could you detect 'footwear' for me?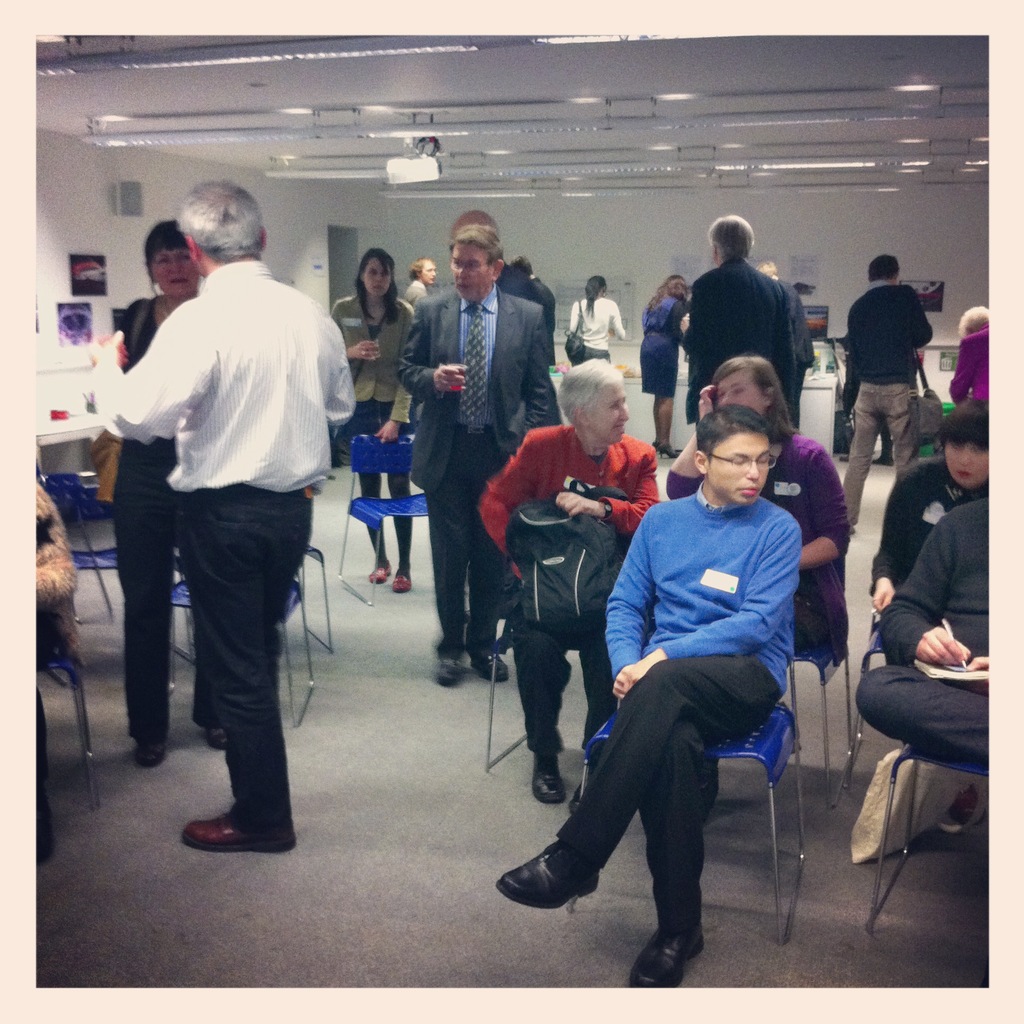
Detection result: bbox=[469, 652, 515, 685].
